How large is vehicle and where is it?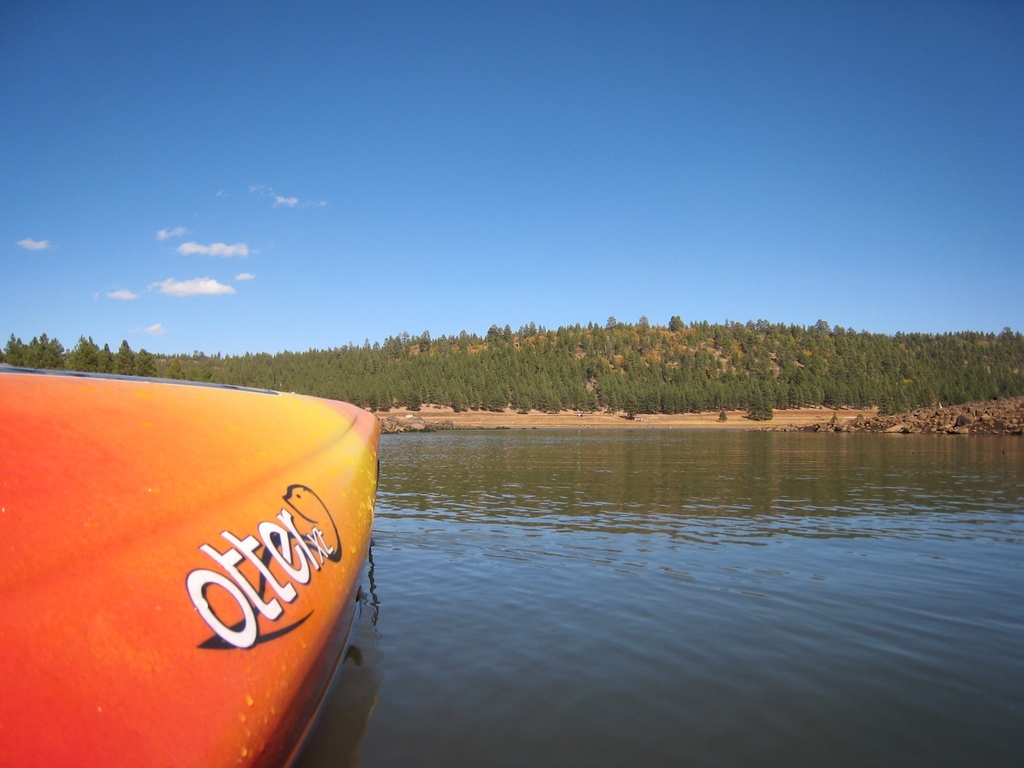
Bounding box: x1=27, y1=351, x2=376, y2=767.
